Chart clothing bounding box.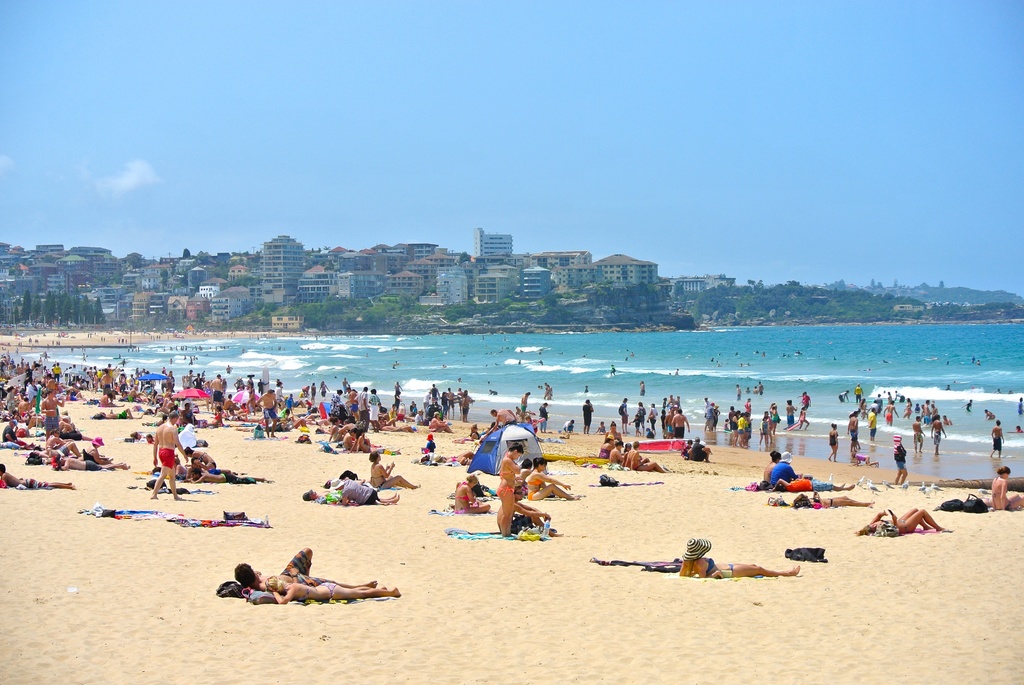
Charted: (x1=500, y1=466, x2=512, y2=476).
